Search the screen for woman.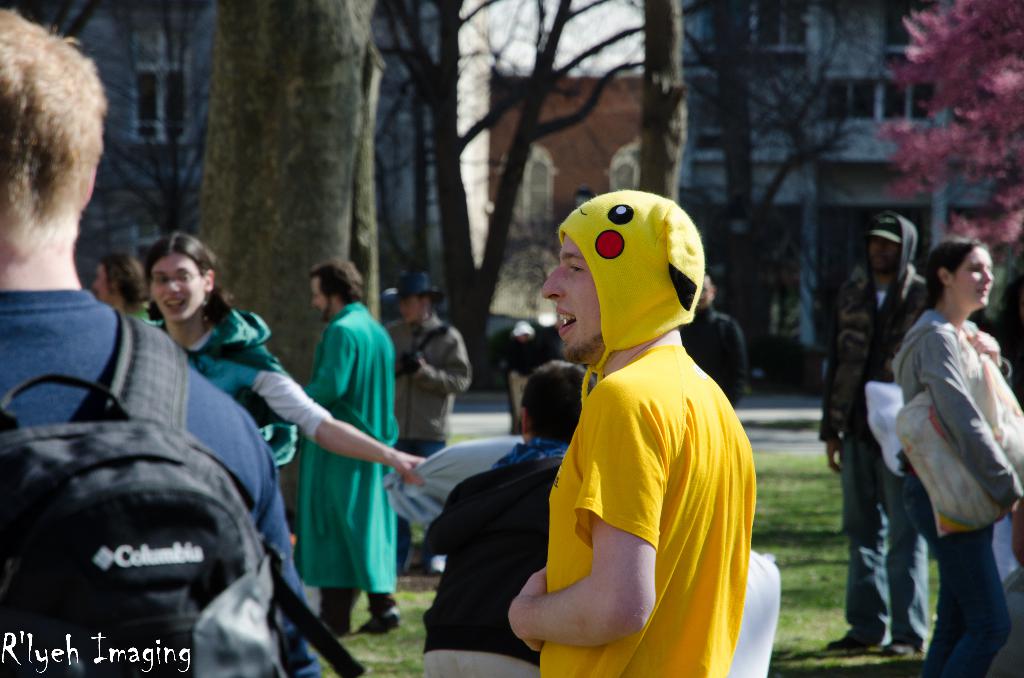
Found at [132, 232, 431, 486].
